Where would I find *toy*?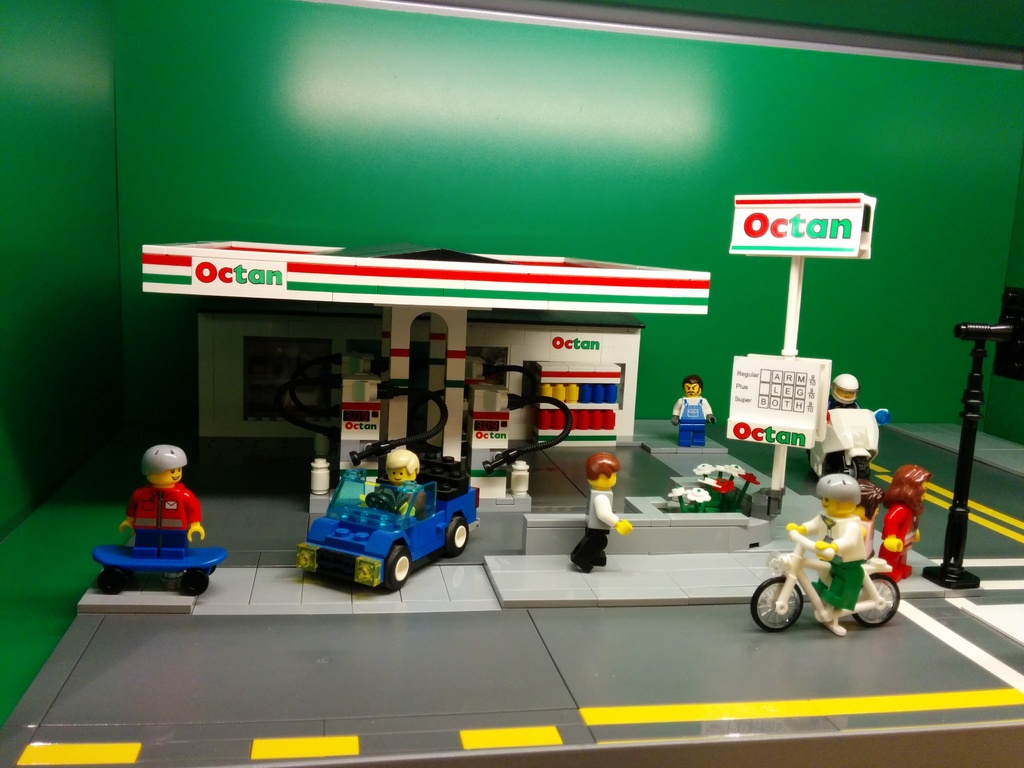
At x1=118 y1=447 x2=210 y2=566.
